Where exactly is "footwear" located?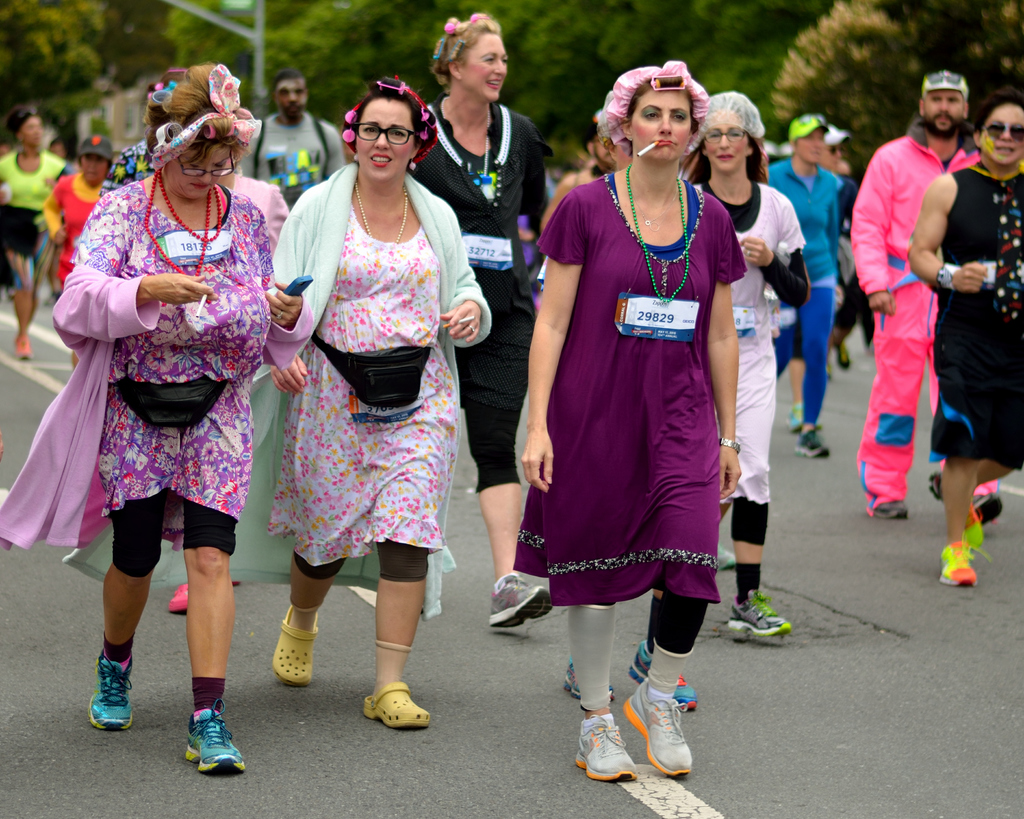
Its bounding box is bbox=(834, 339, 854, 373).
